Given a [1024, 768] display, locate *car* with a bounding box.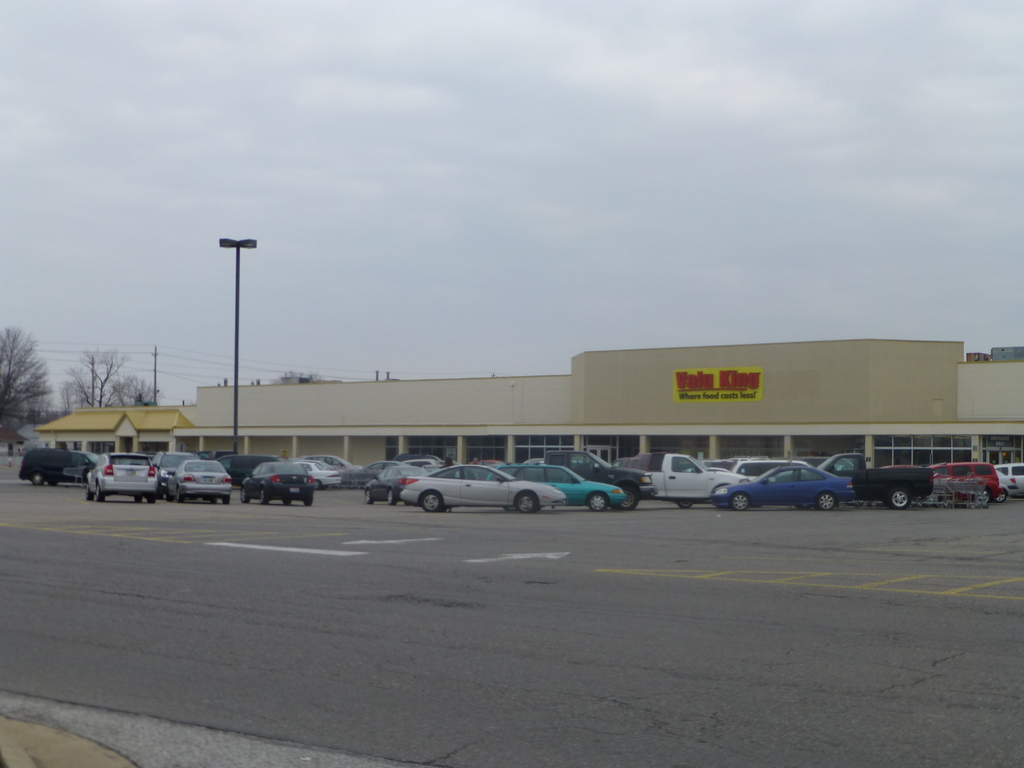
Located: [930,456,1012,515].
